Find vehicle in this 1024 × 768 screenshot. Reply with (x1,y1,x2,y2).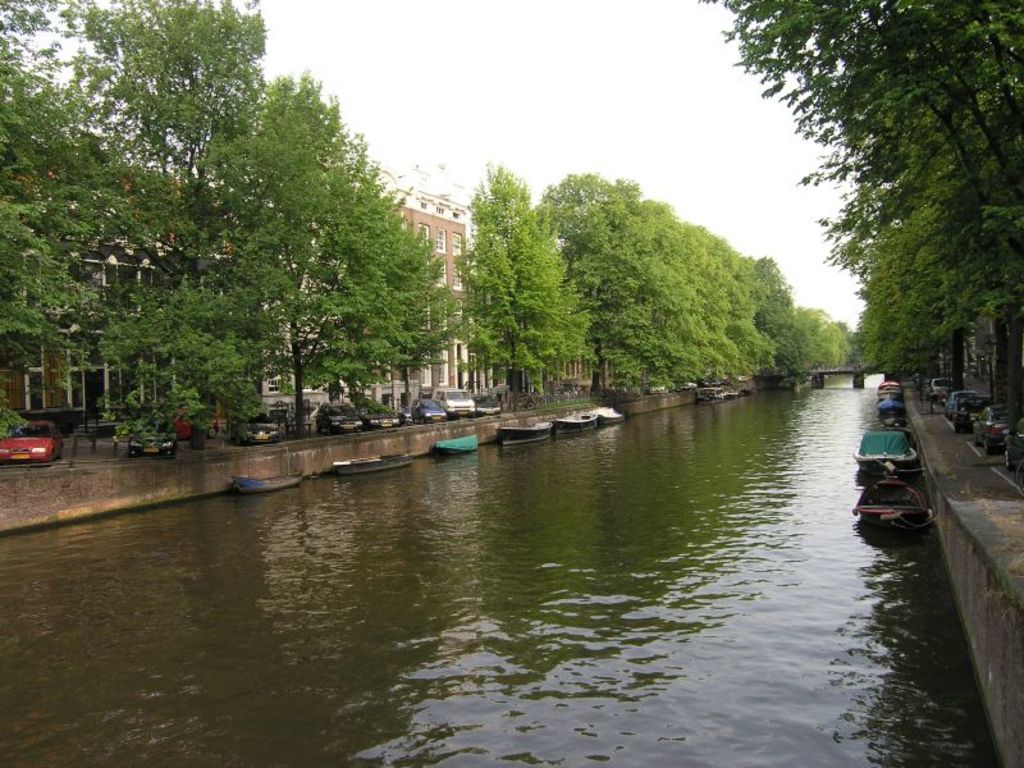
(945,388,995,430).
